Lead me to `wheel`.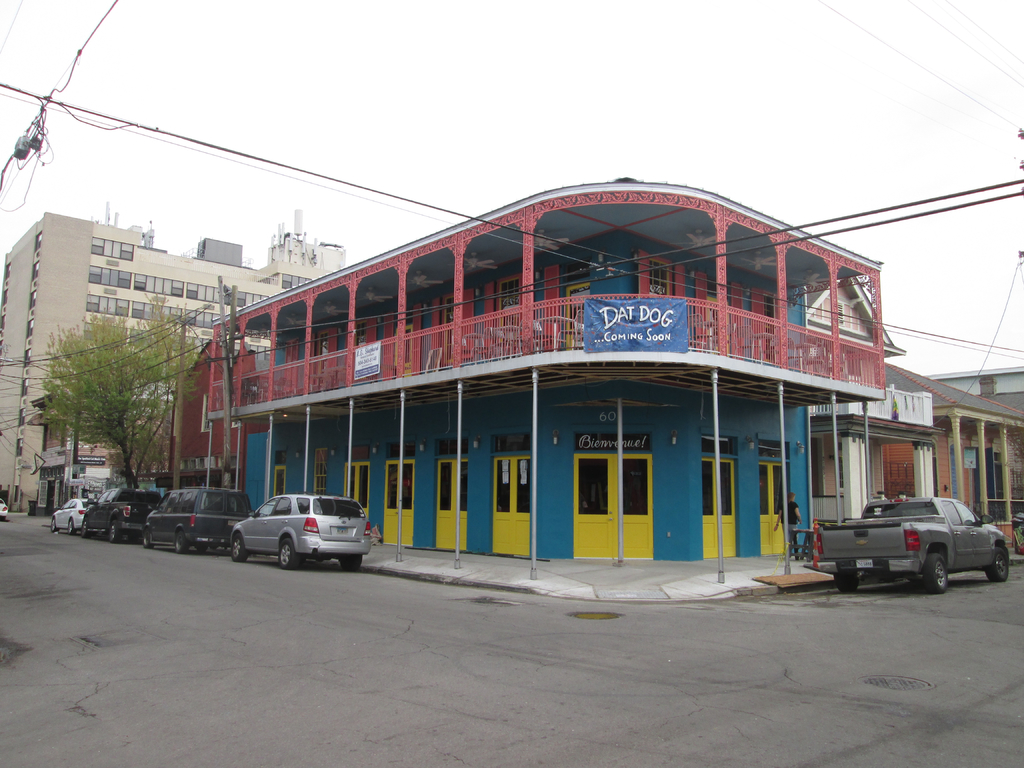
Lead to {"left": 175, "top": 534, "right": 186, "bottom": 550}.
